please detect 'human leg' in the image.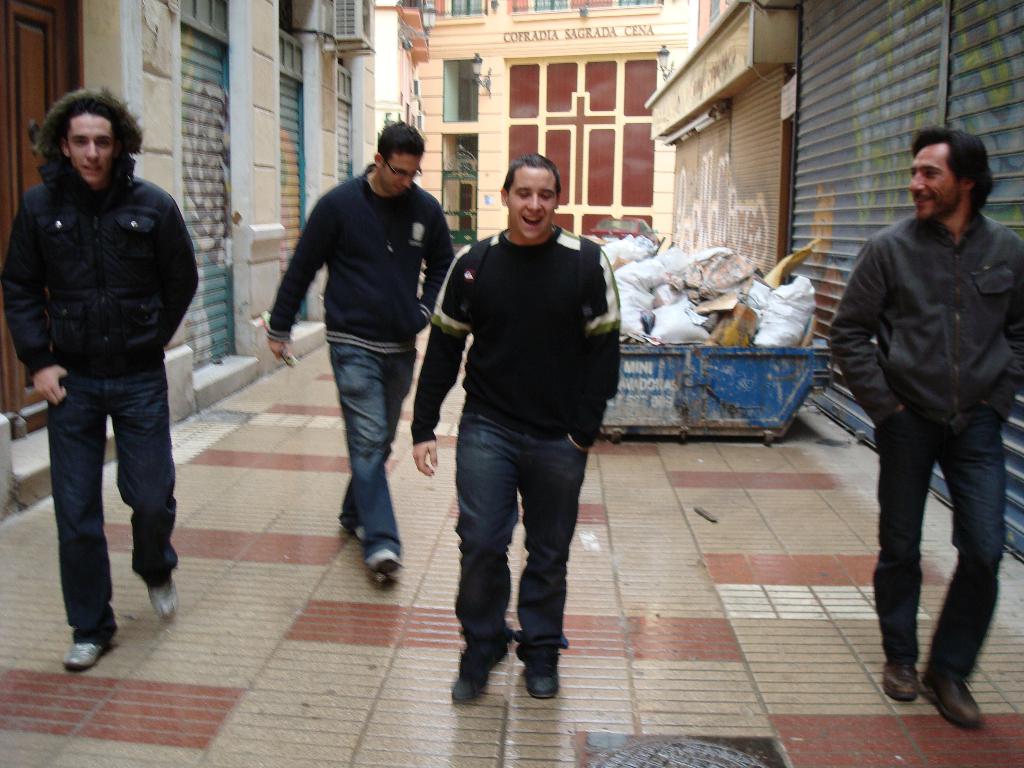
locate(520, 433, 589, 700).
